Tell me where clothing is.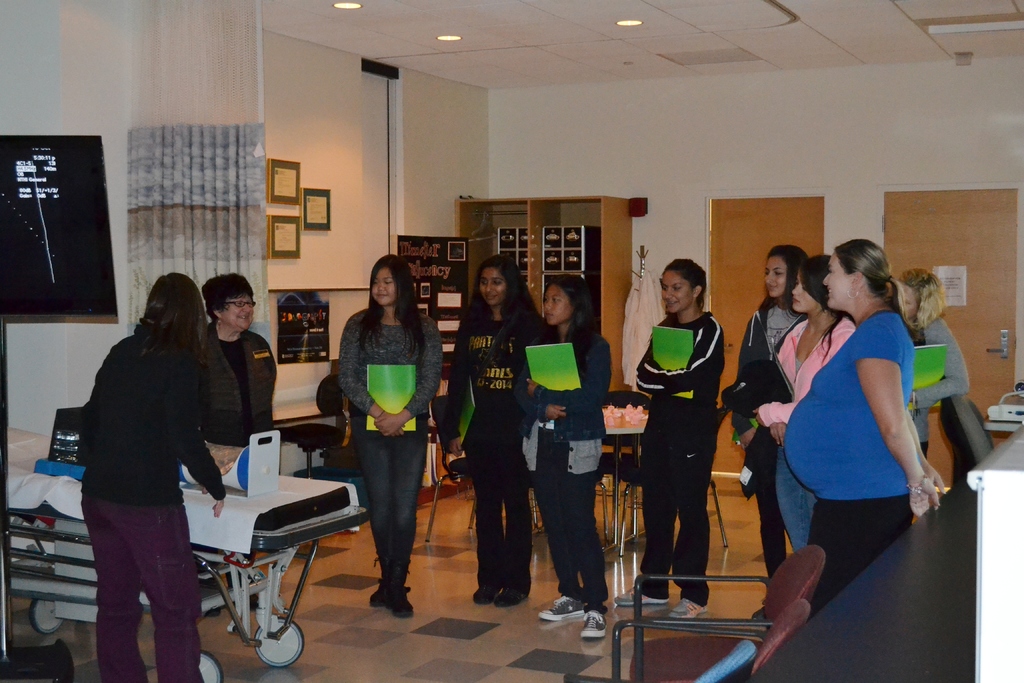
clothing is at 449 306 535 578.
